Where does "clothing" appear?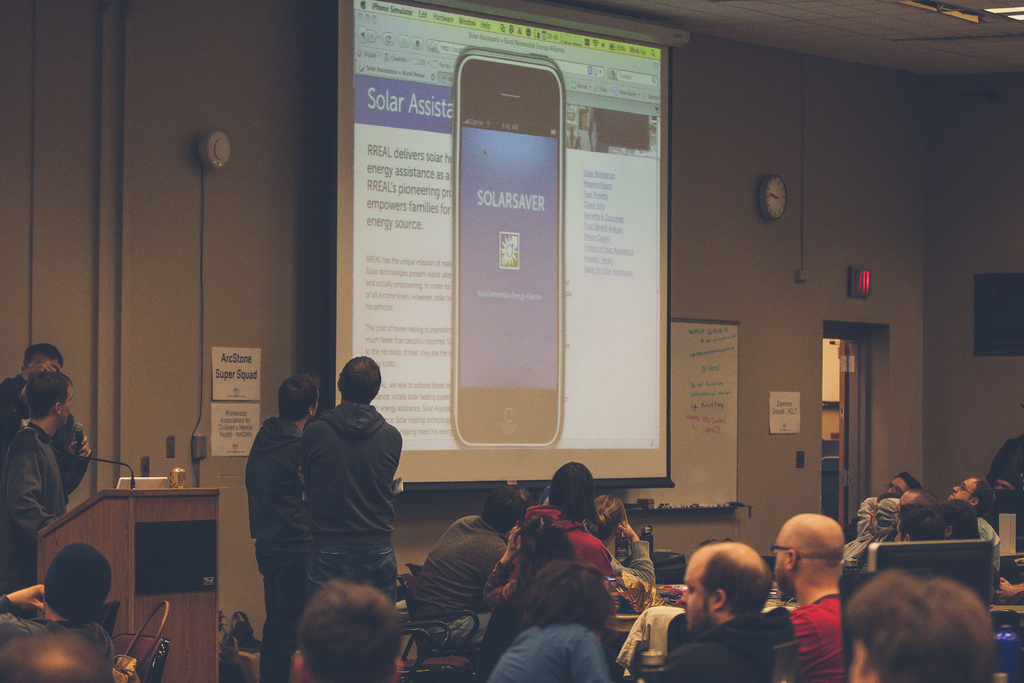
Appears at bbox(0, 421, 65, 619).
